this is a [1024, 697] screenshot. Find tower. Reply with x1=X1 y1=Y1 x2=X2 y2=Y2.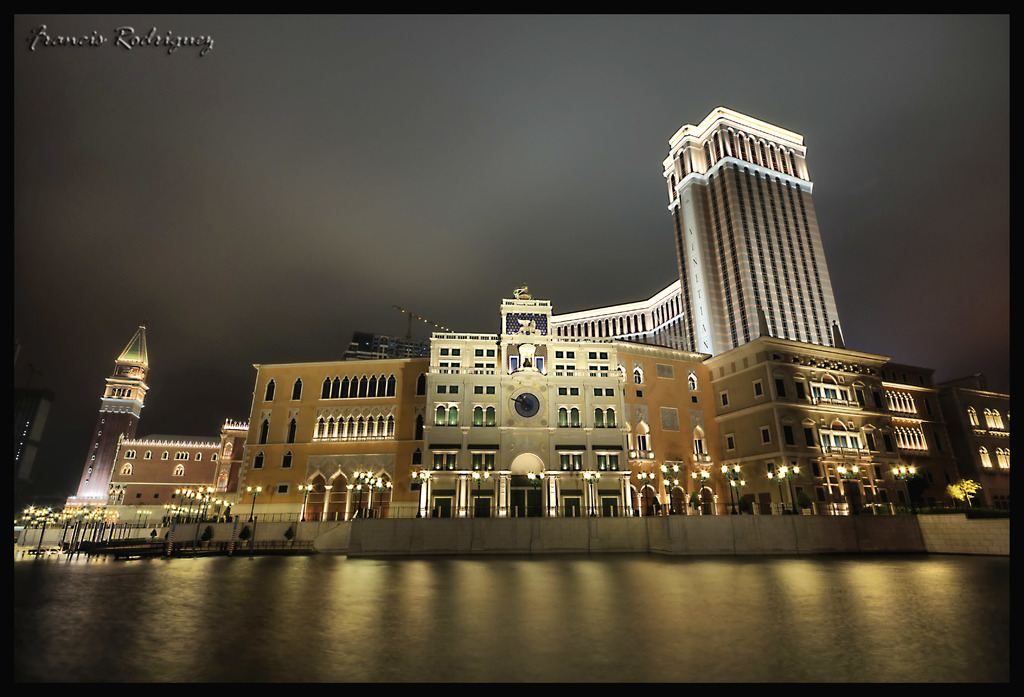
x1=75 y1=319 x2=154 y2=510.
